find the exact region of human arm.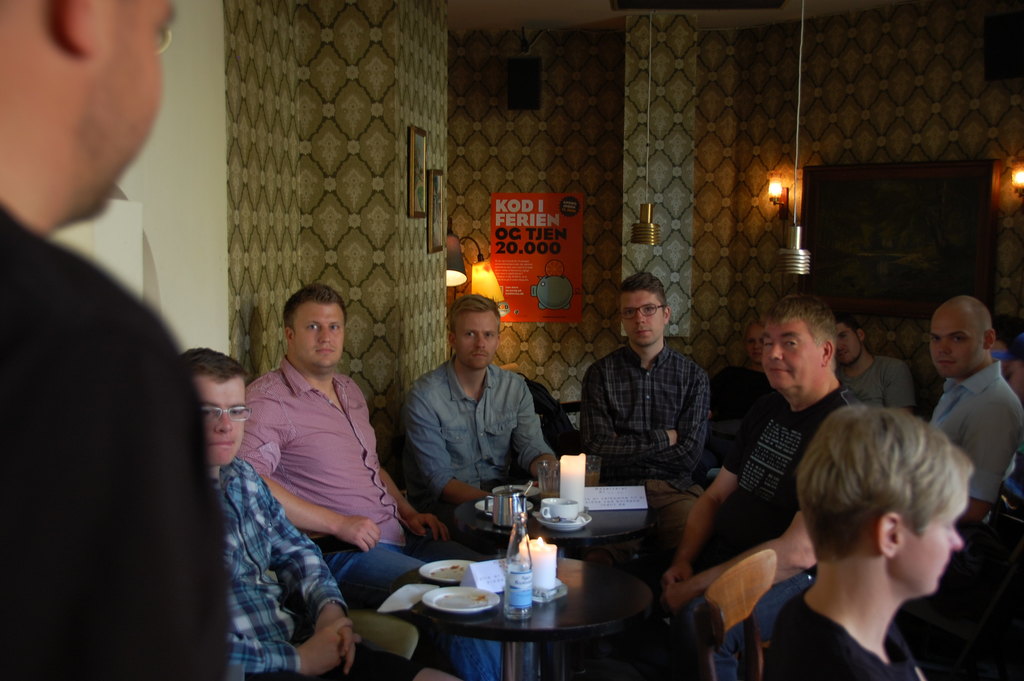
Exact region: [511, 375, 558, 480].
